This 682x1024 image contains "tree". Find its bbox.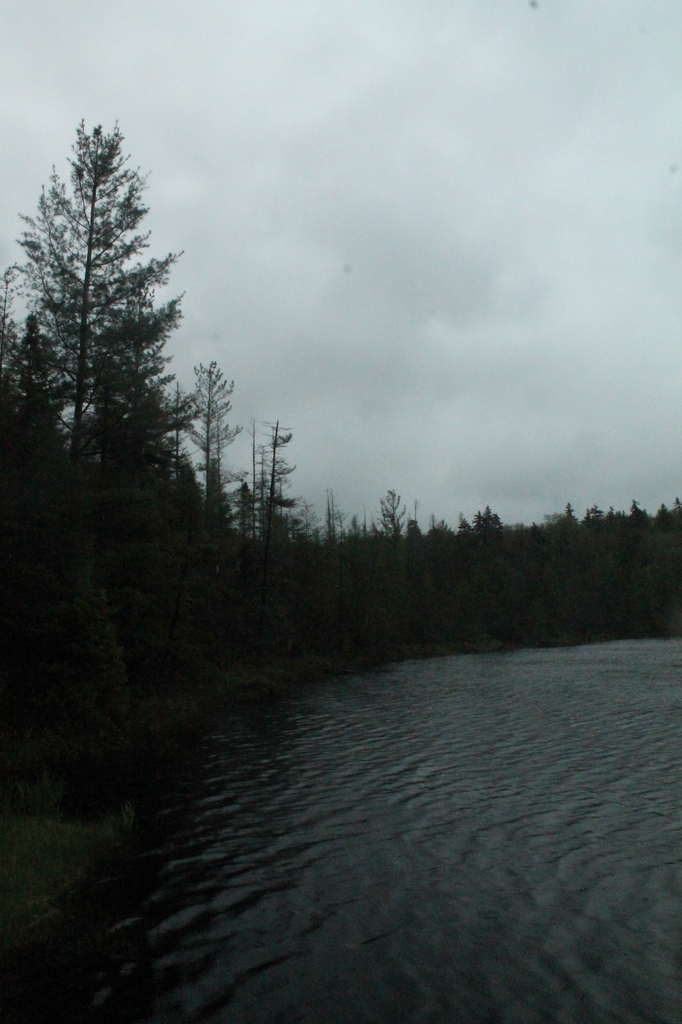
crop(0, 109, 210, 545).
